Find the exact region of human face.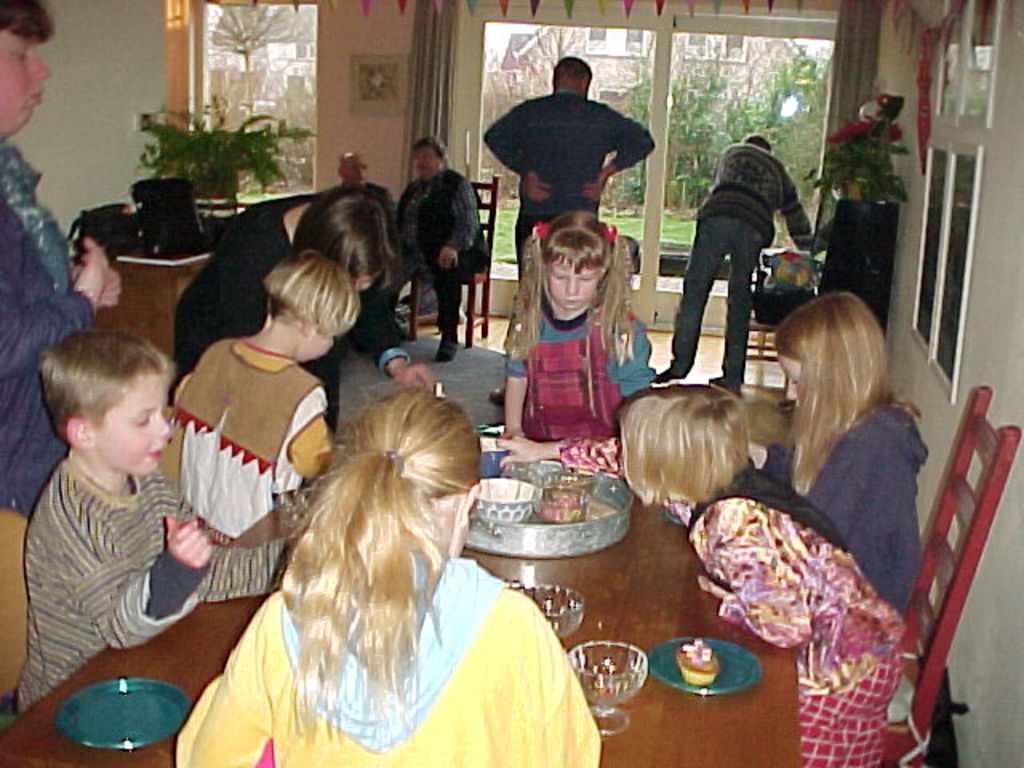
Exact region: <box>544,259,600,314</box>.
